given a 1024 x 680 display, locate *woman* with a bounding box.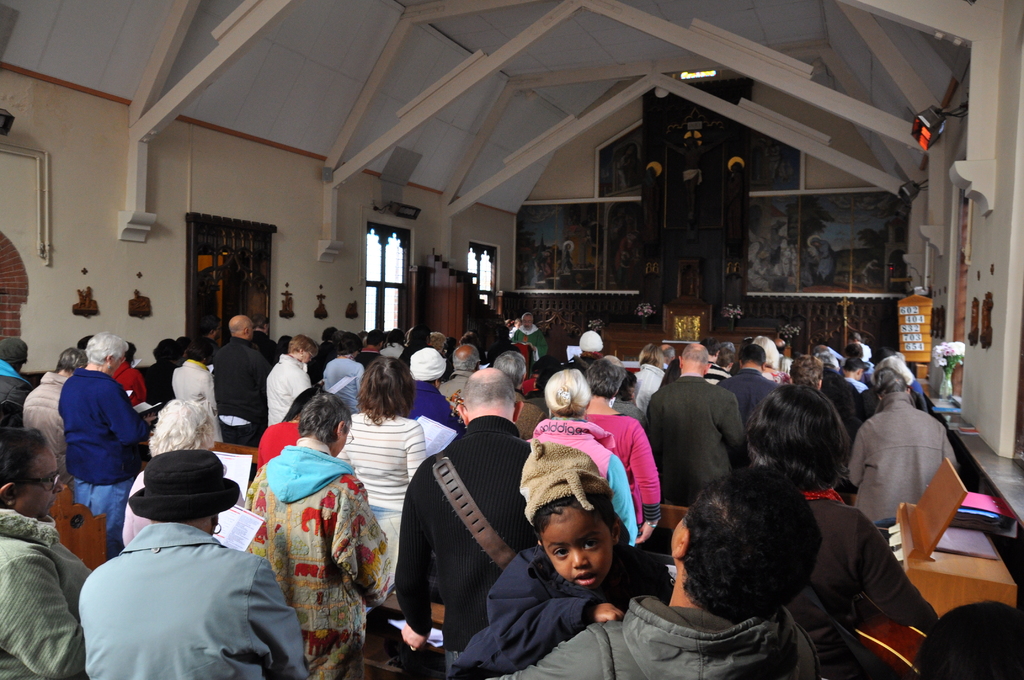
Located: (left=634, top=343, right=664, bottom=417).
